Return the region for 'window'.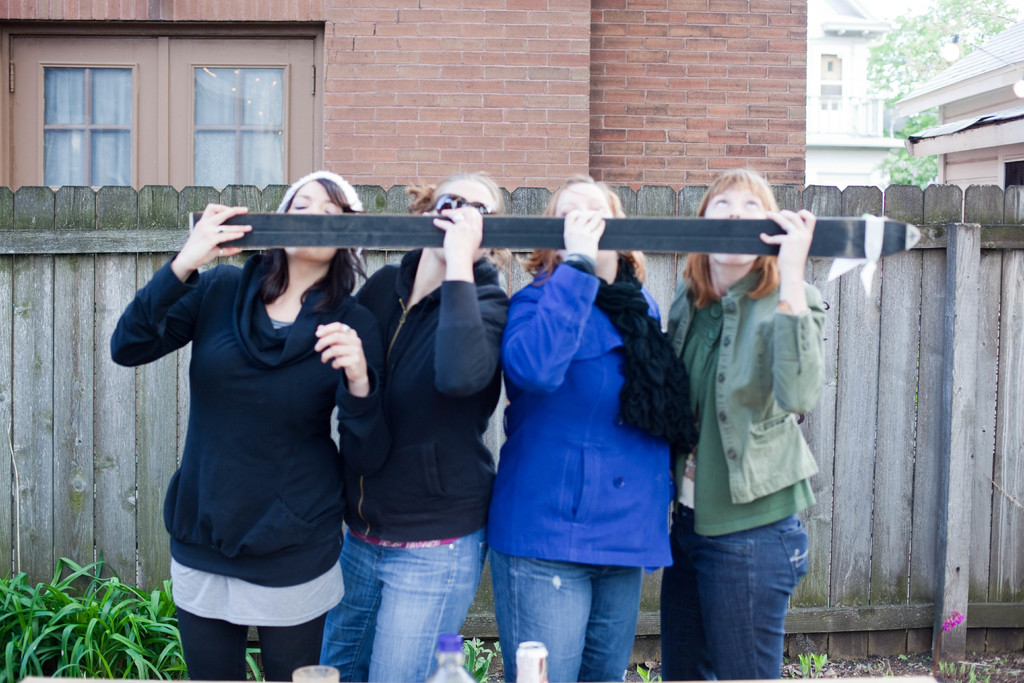
[16,12,333,196].
